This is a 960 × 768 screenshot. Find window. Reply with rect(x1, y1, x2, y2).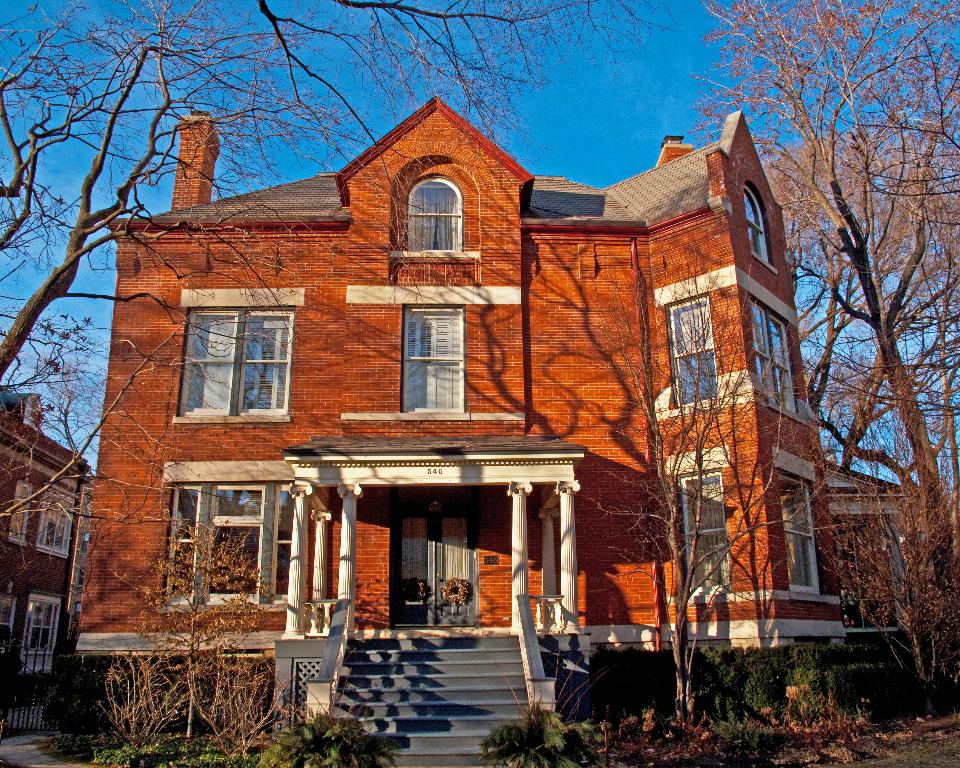
rect(10, 476, 34, 547).
